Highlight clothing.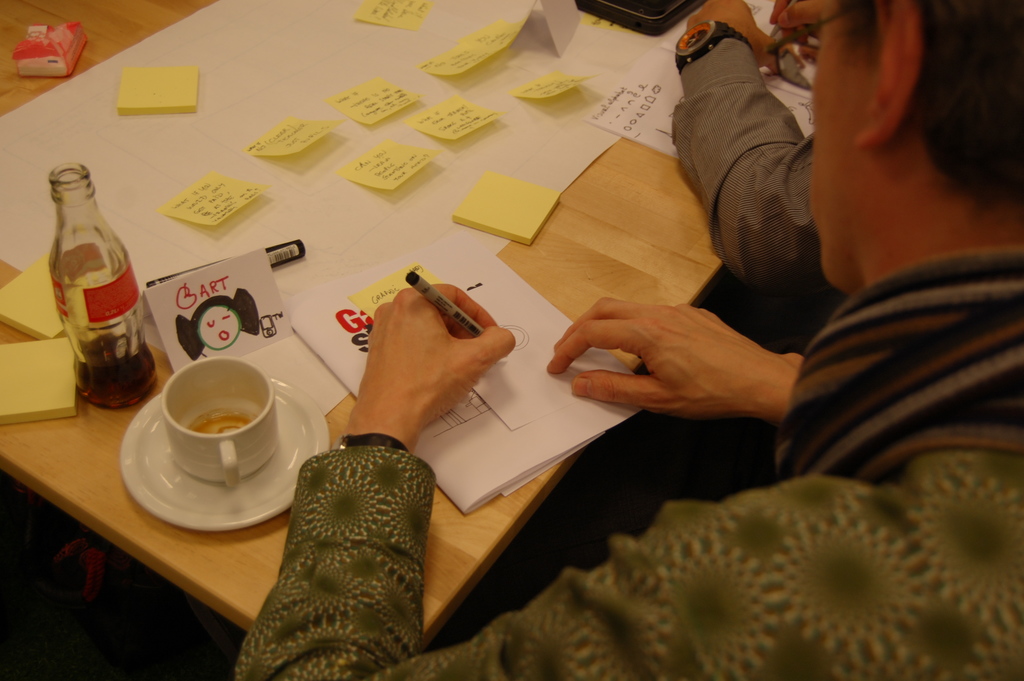
Highlighted region: bbox=(232, 442, 1023, 680).
